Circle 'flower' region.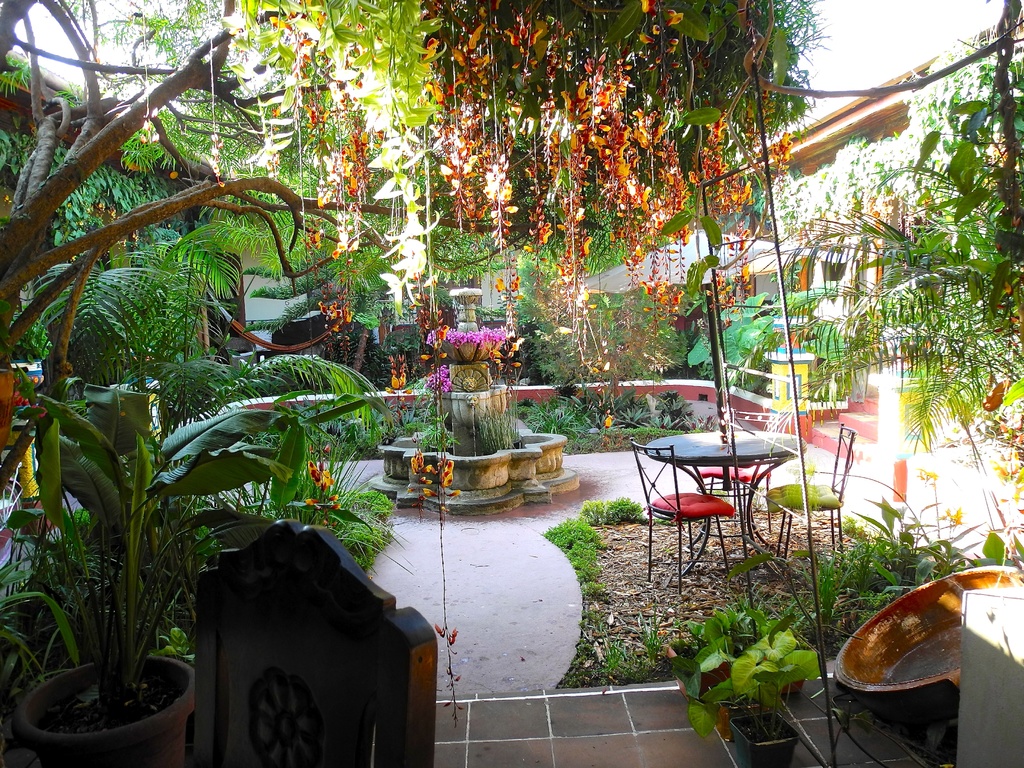
Region: BBox(412, 452, 460, 516).
